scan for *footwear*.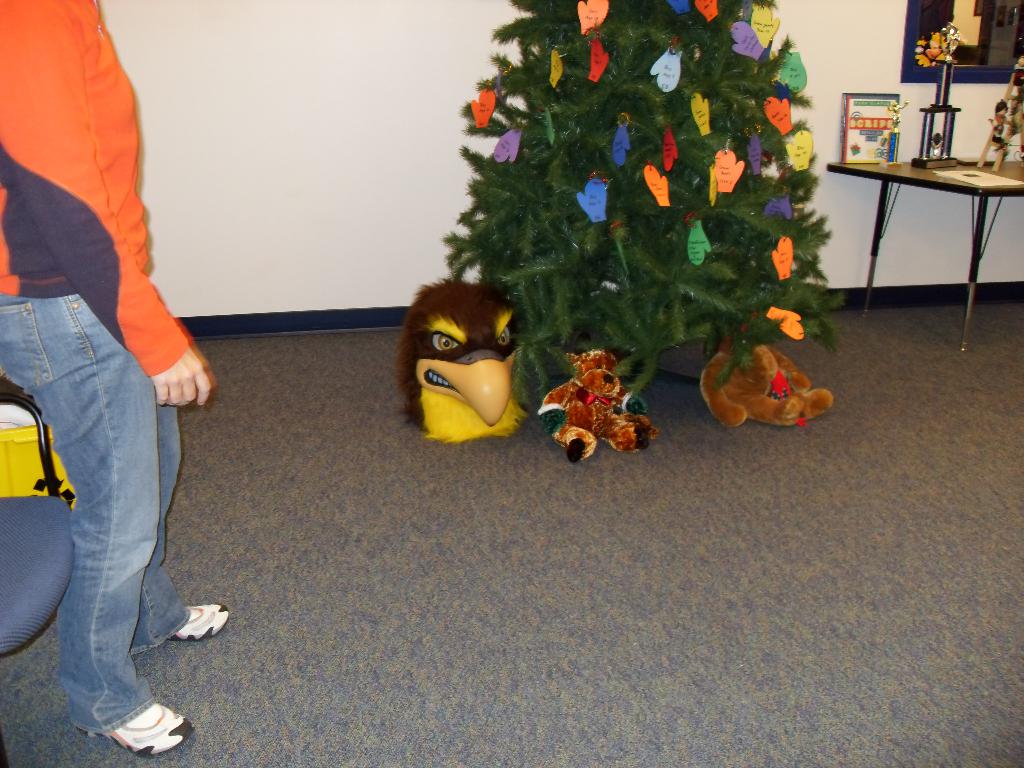
Scan result: [x1=169, y1=596, x2=231, y2=640].
